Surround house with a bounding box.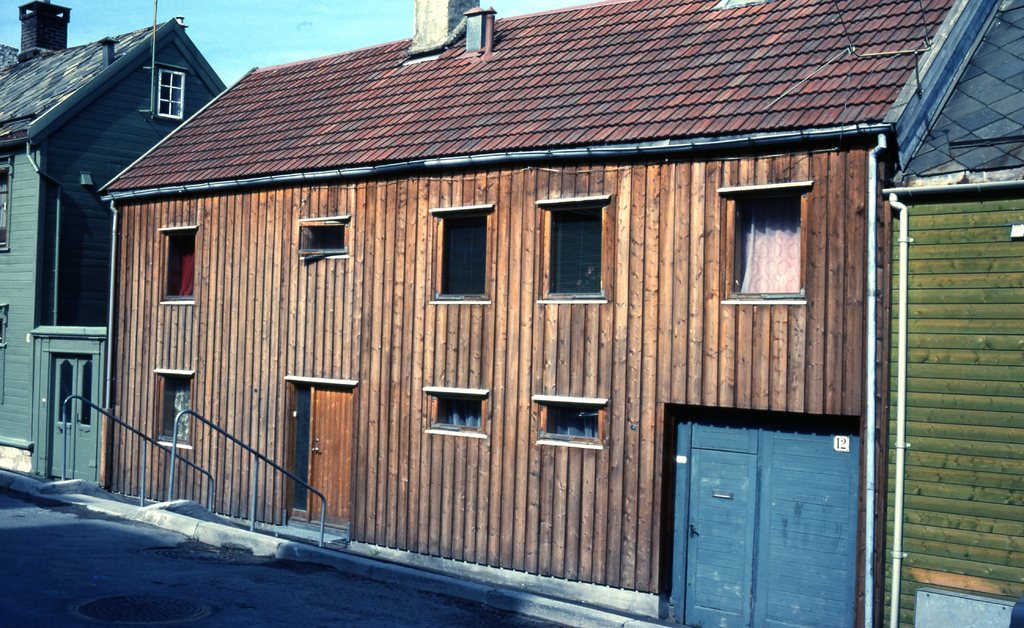
region(0, 0, 229, 479).
